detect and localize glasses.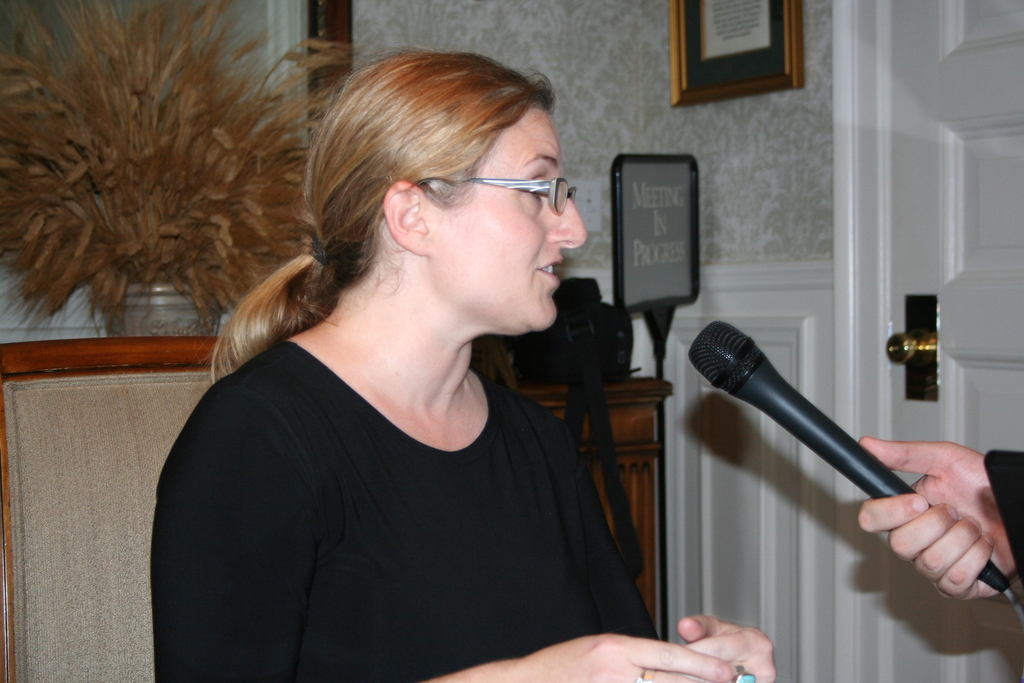
Localized at (434, 154, 584, 211).
